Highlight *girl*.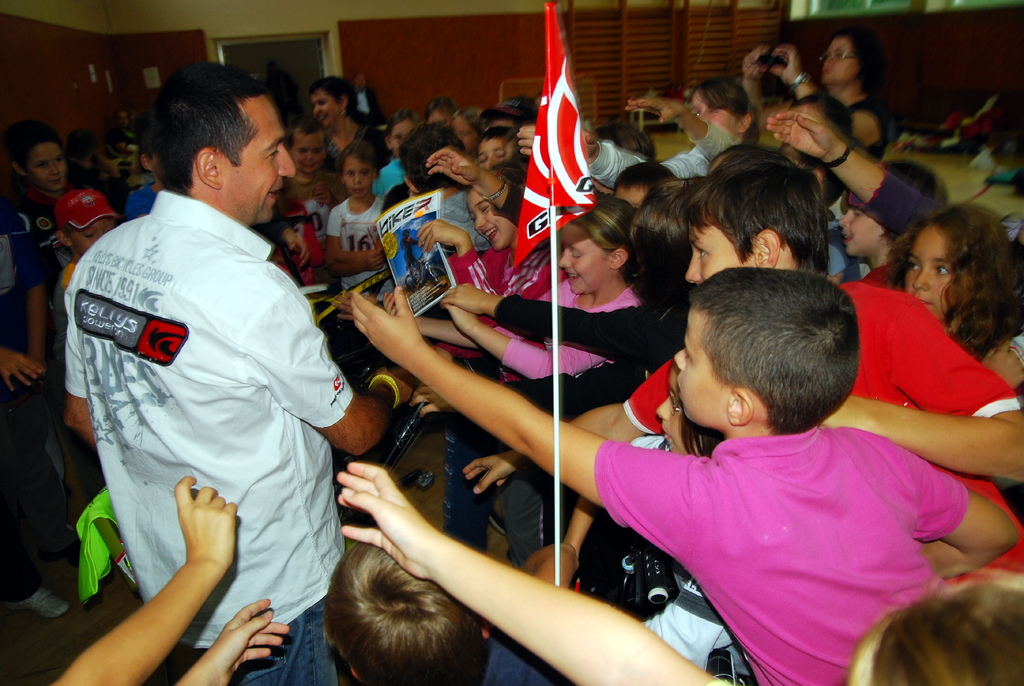
Highlighted region: 270/174/317/287.
